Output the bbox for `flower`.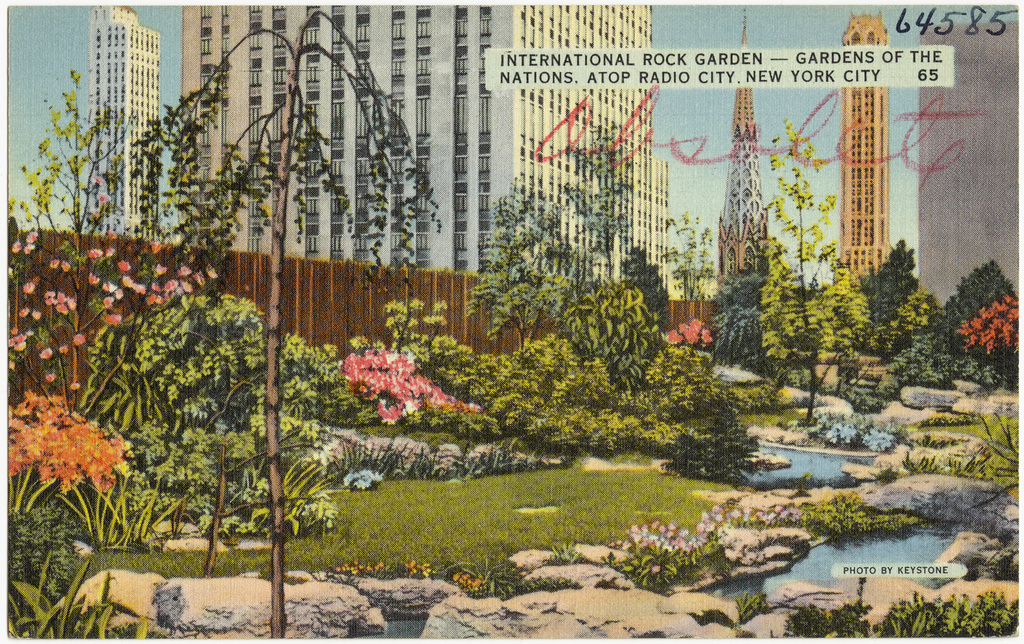
(left=33, top=308, right=42, bottom=322).
